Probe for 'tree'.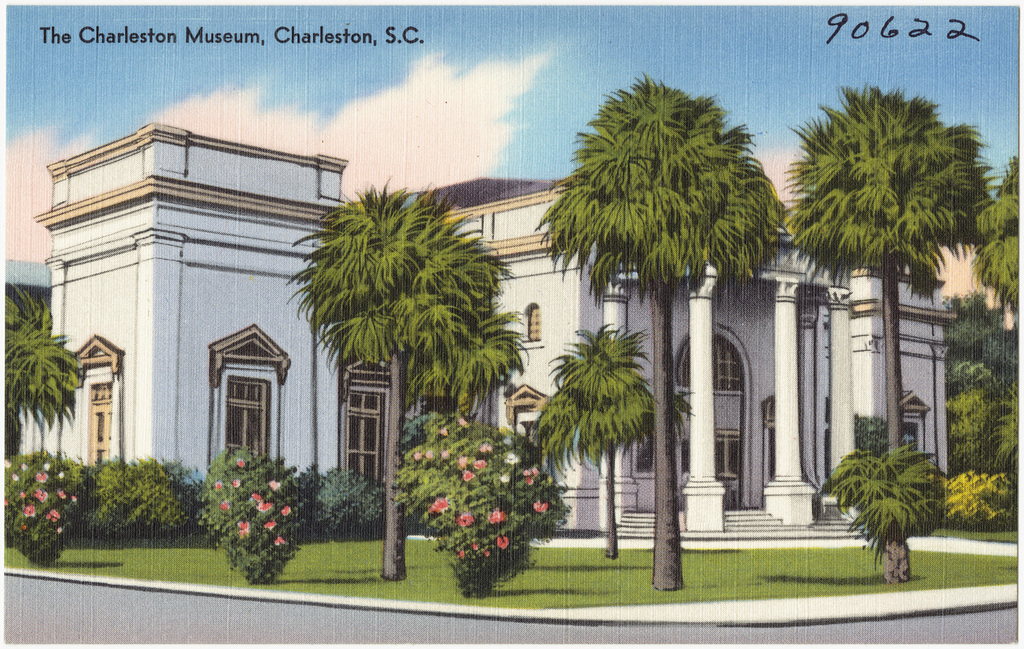
Probe result: 528/75/787/594.
